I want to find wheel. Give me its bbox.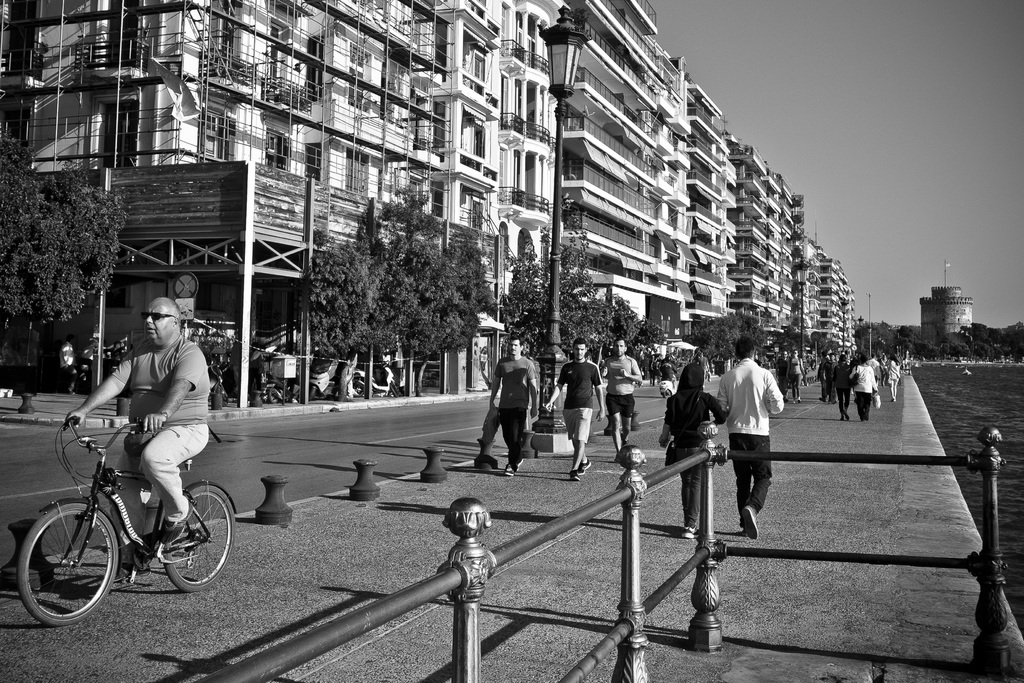
left=164, top=485, right=235, bottom=593.
